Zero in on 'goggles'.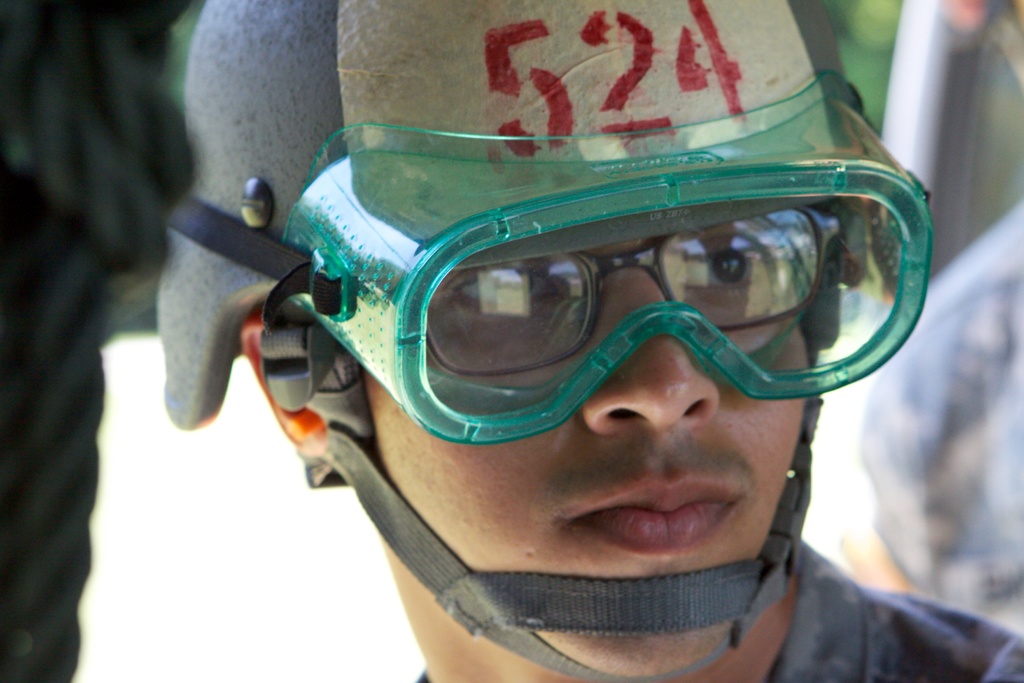
Zeroed in: l=430, t=213, r=835, b=383.
